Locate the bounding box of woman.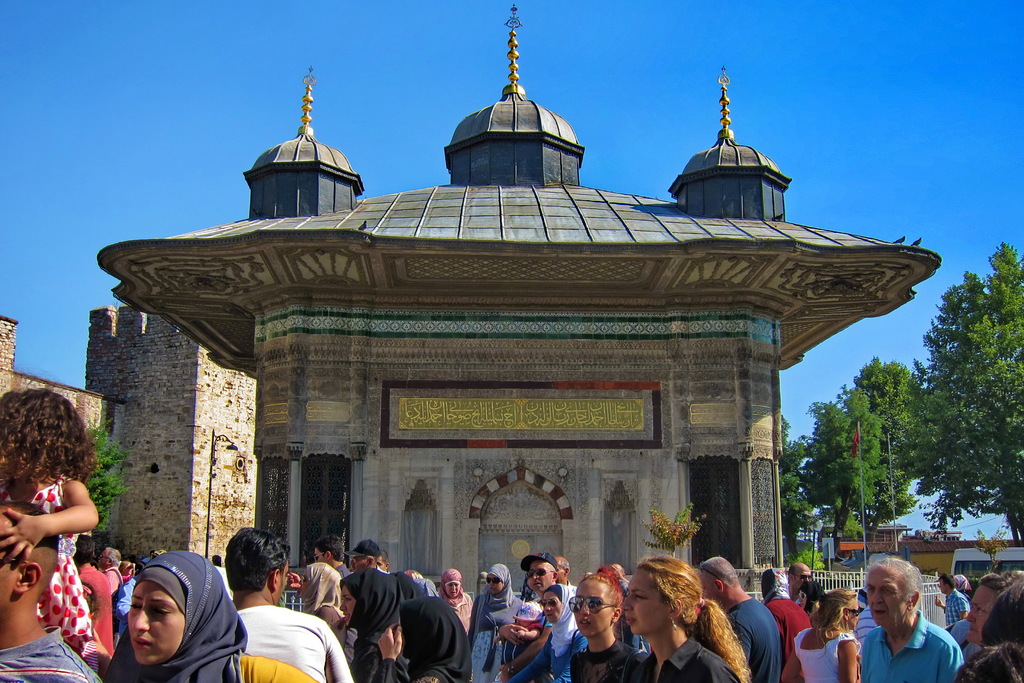
Bounding box: region(436, 568, 470, 638).
